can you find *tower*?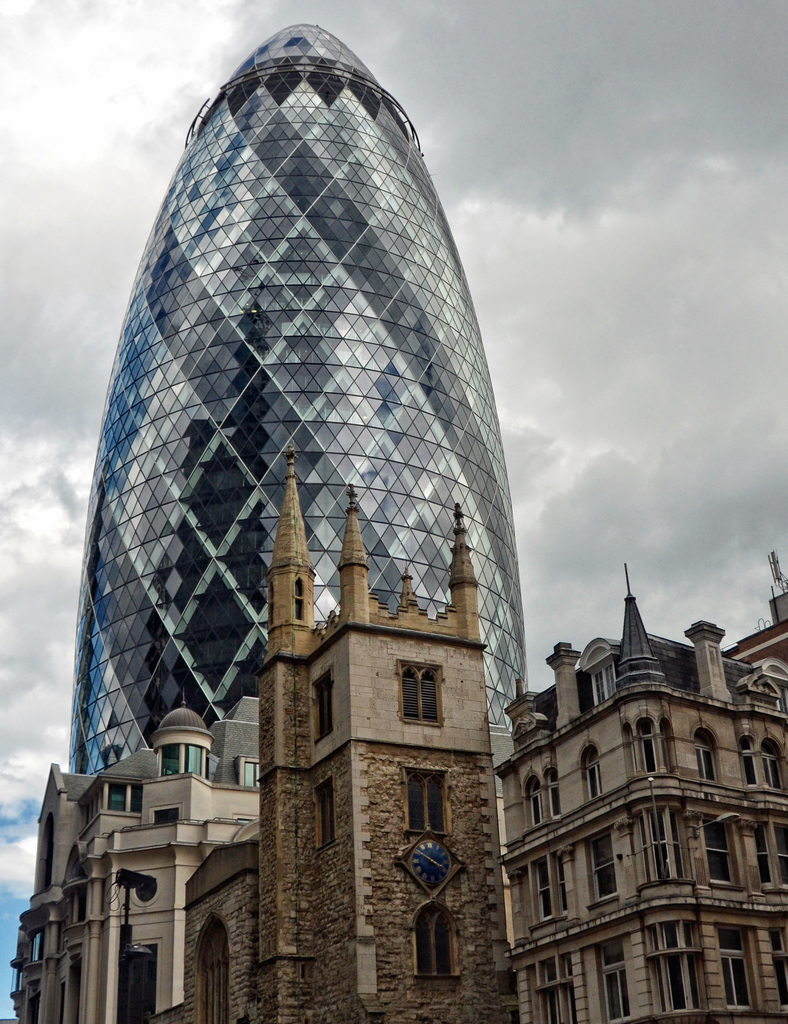
Yes, bounding box: x1=71, y1=26, x2=517, y2=781.
